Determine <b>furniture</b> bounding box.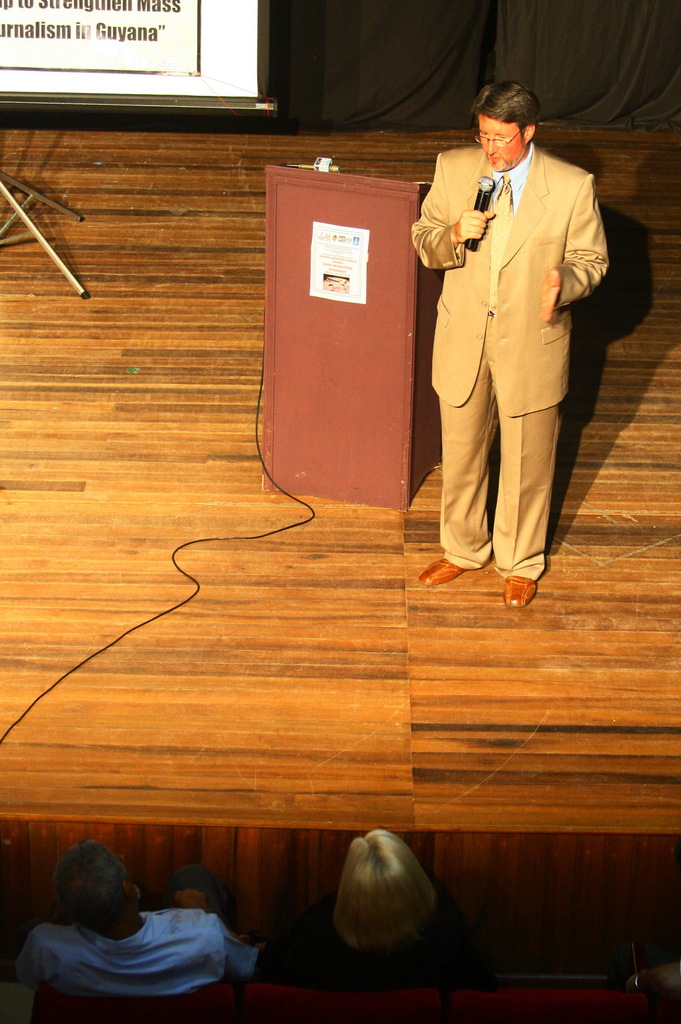
Determined: box=[30, 977, 651, 1023].
